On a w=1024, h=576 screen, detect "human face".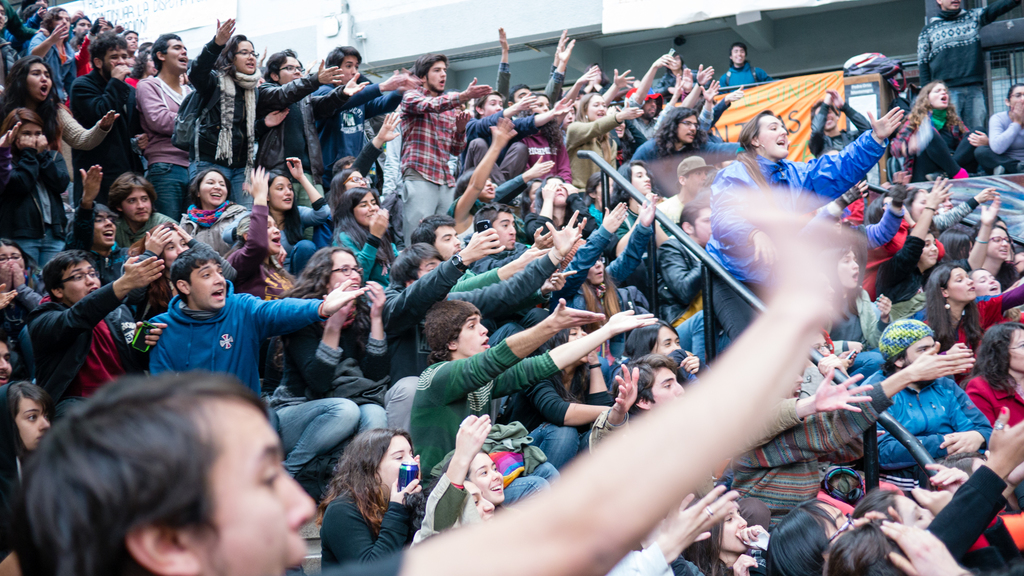
box=[592, 63, 601, 79].
